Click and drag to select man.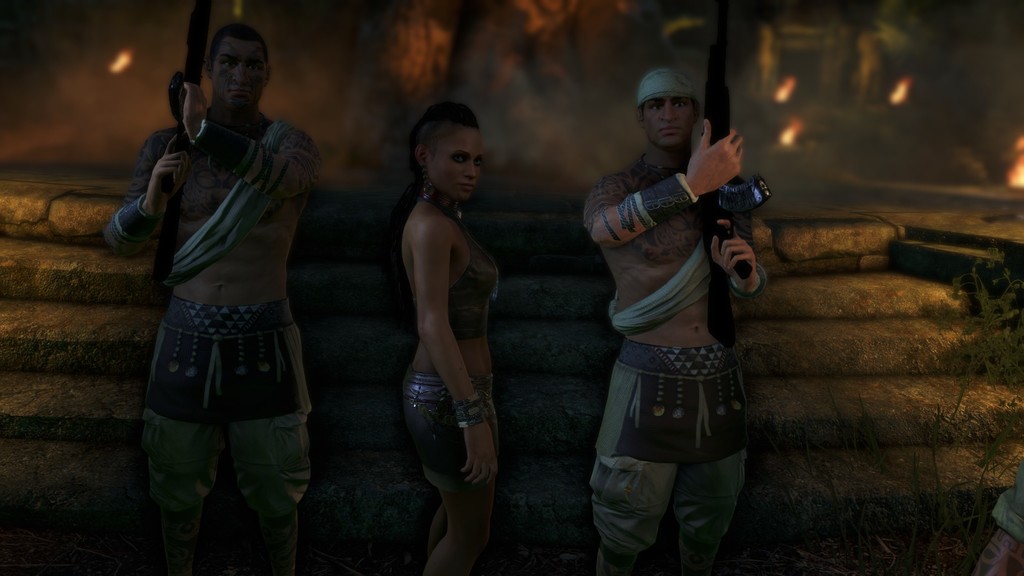
Selection: pyautogui.locateOnScreen(573, 66, 771, 575).
